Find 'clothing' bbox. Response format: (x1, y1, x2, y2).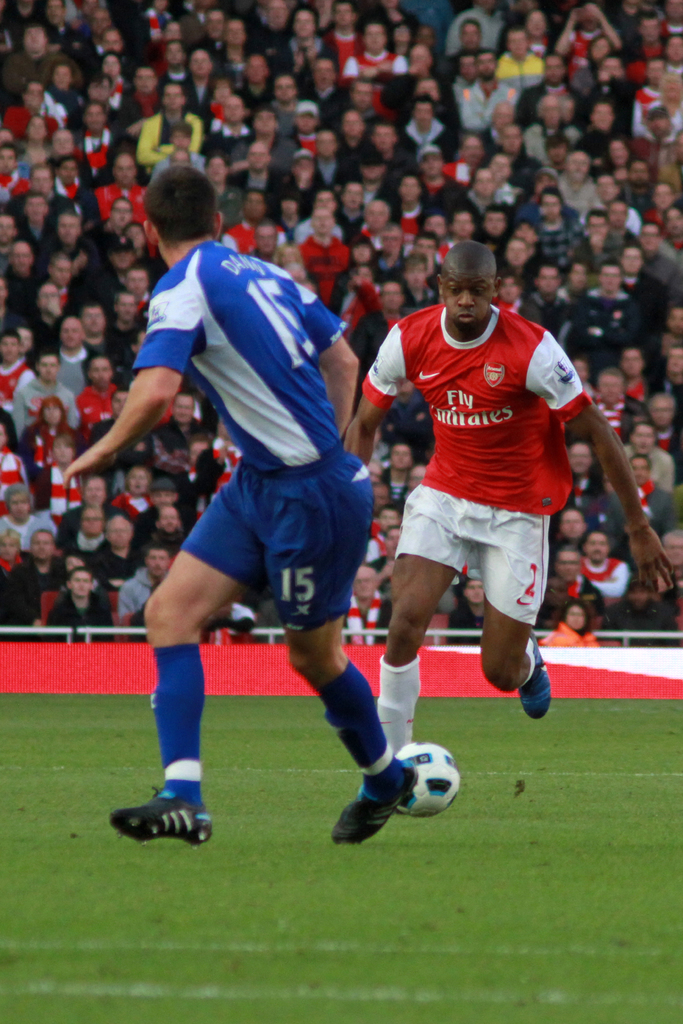
(128, 244, 373, 633).
